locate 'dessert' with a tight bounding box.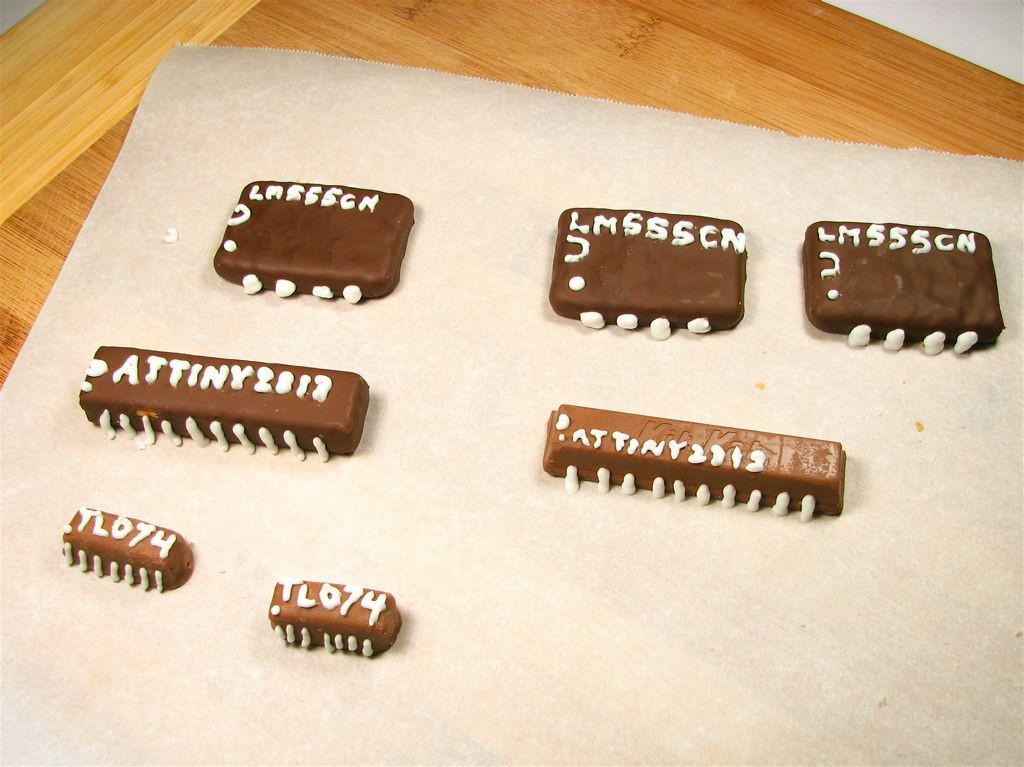
x1=545 y1=398 x2=841 y2=514.
